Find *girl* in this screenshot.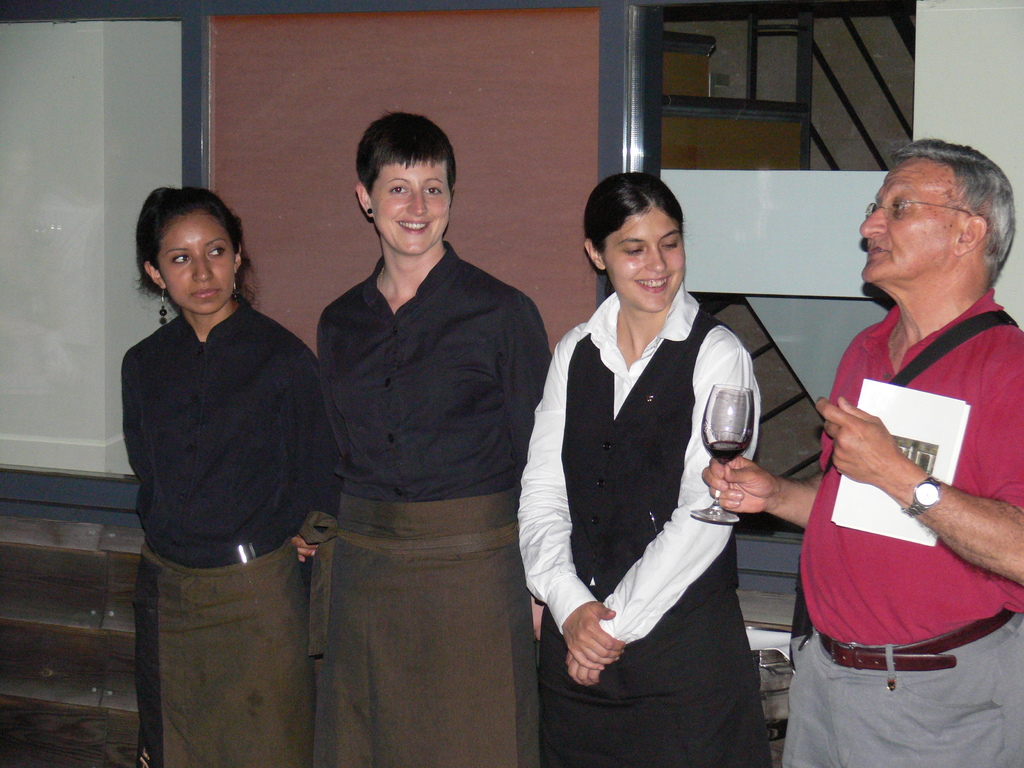
The bounding box for *girl* is box=[513, 171, 772, 761].
